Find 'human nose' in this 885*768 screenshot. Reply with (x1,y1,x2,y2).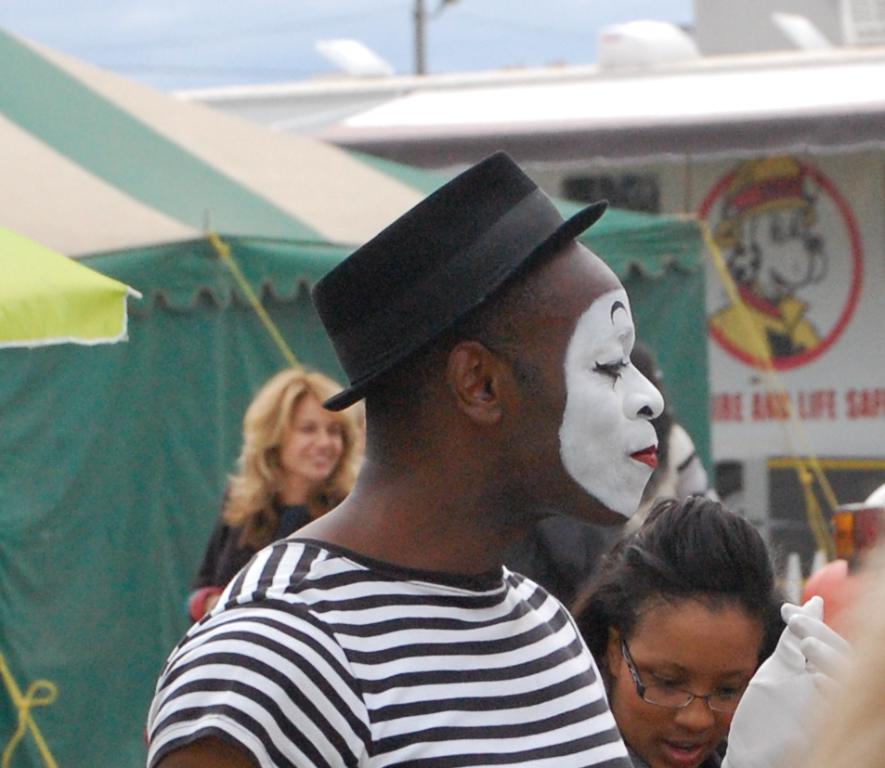
(620,362,663,417).
